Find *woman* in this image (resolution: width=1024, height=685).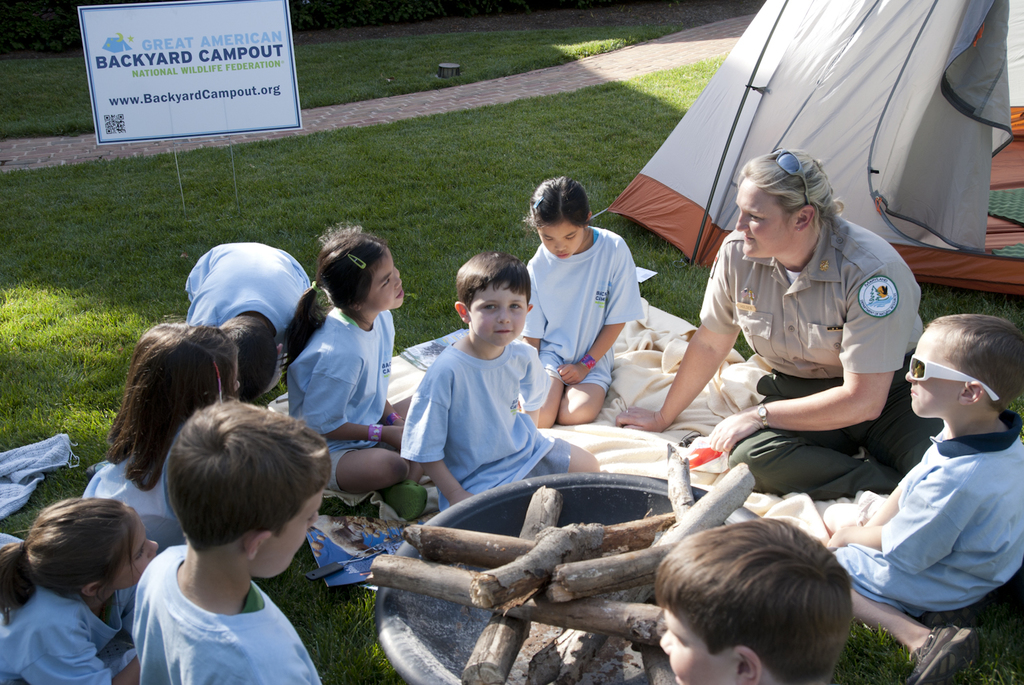
<region>268, 239, 416, 498</region>.
